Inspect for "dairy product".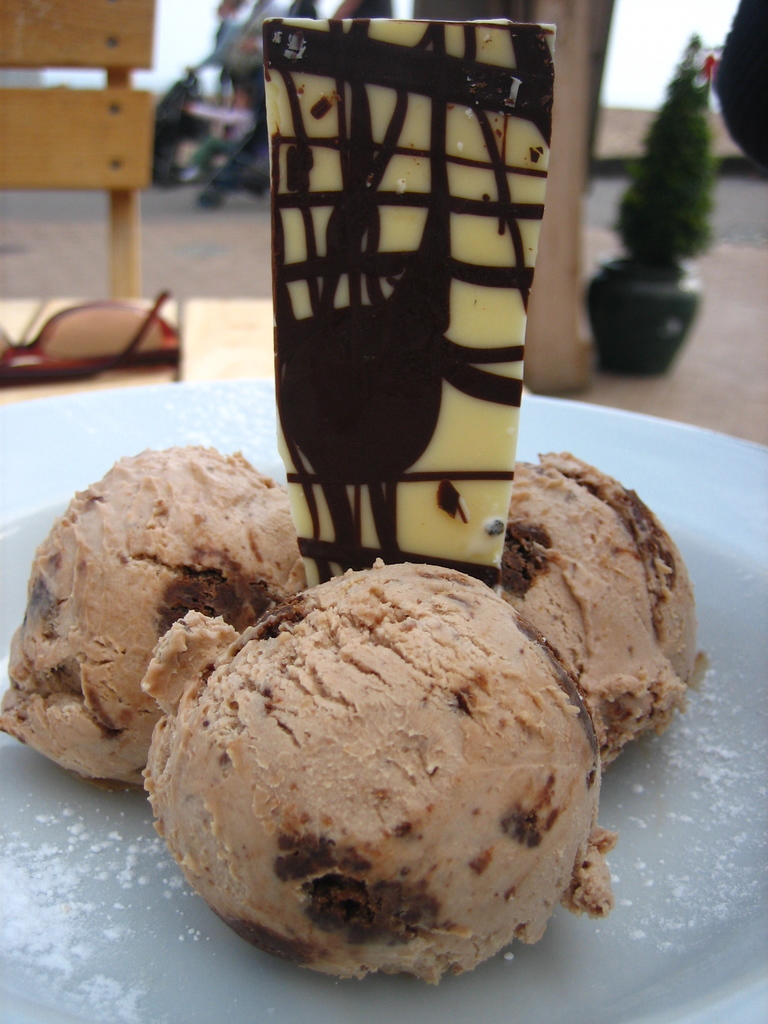
Inspection: (left=0, top=452, right=315, bottom=758).
